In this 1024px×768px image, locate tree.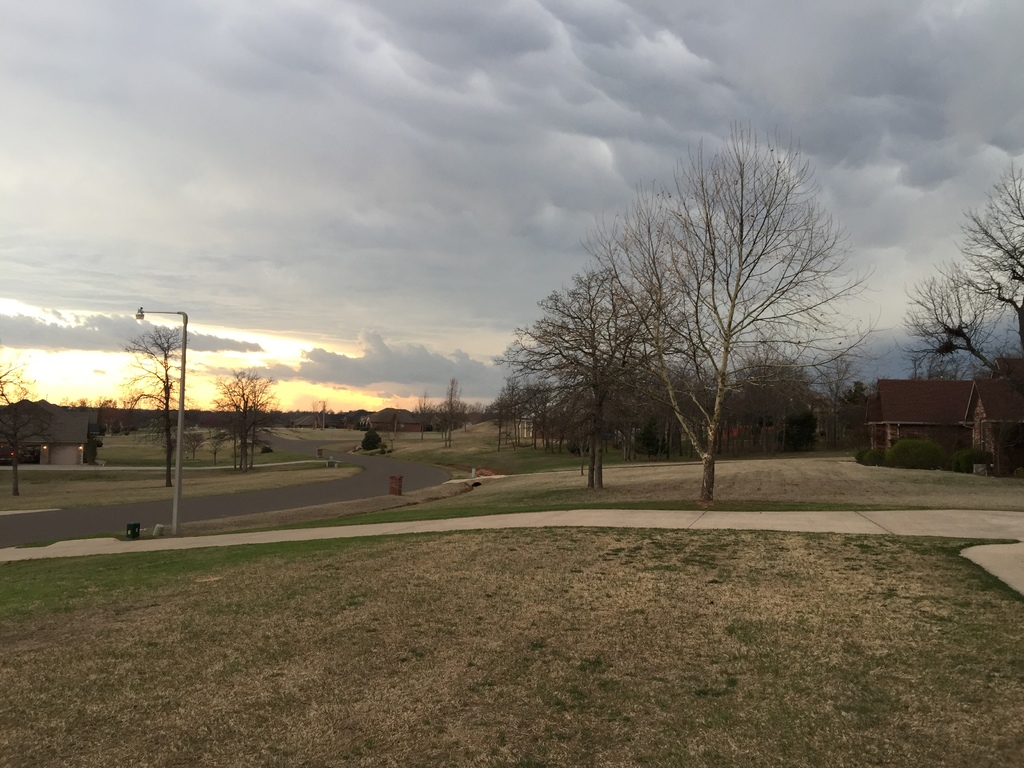
Bounding box: (x1=898, y1=168, x2=1023, y2=421).
